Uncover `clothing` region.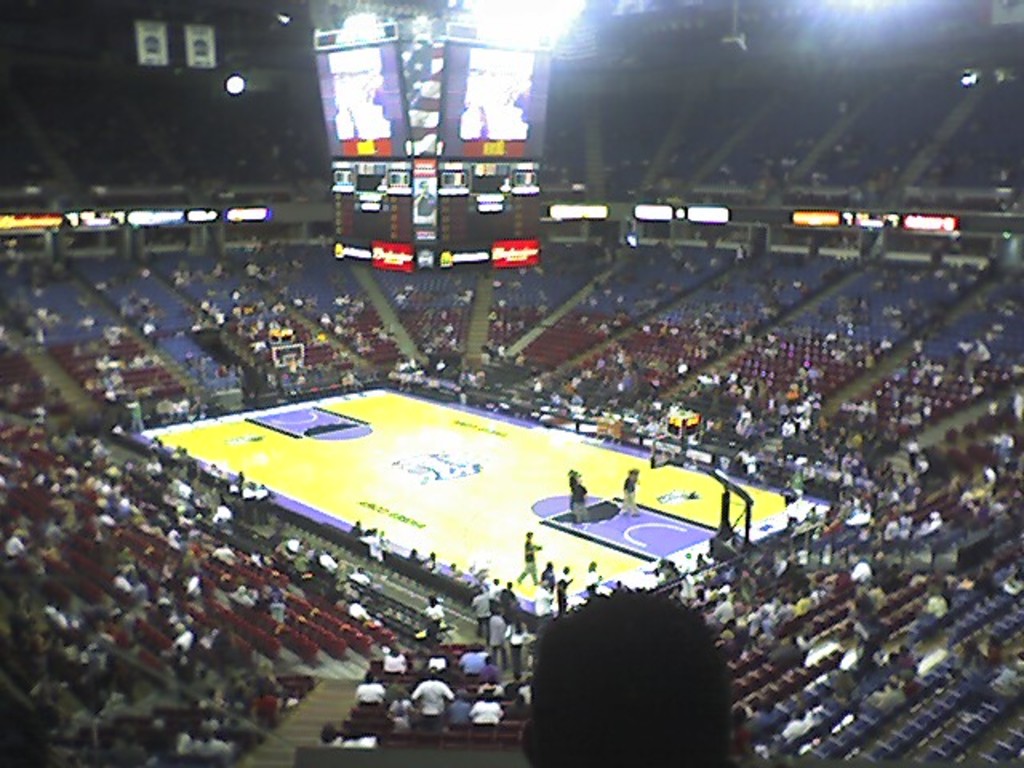
Uncovered: 386,653,406,677.
